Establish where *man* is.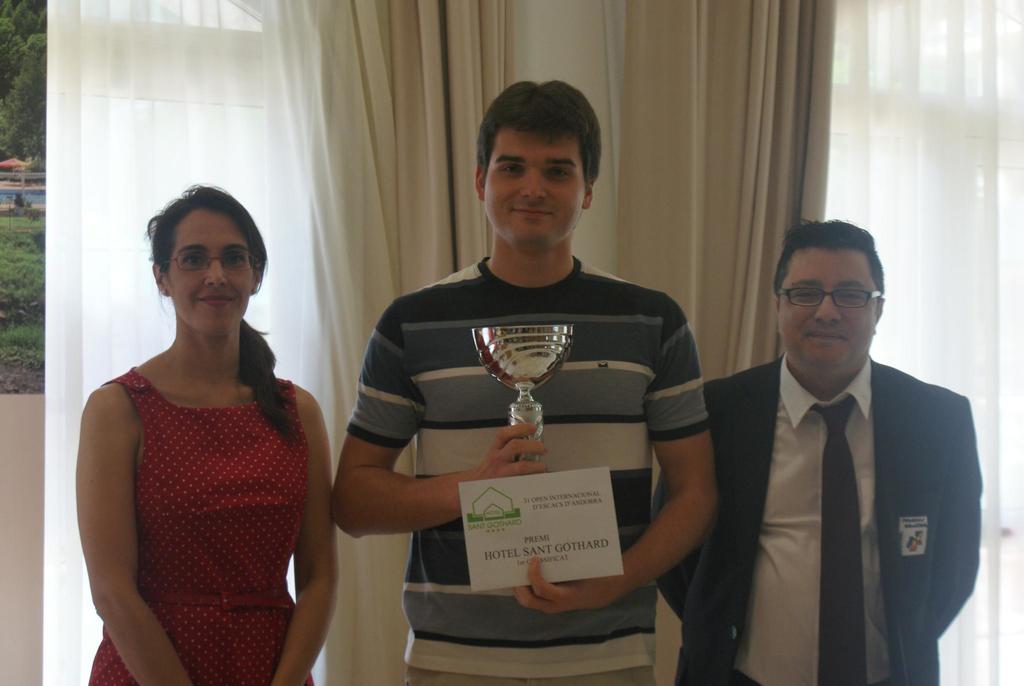
Established at (left=650, top=220, right=984, bottom=684).
